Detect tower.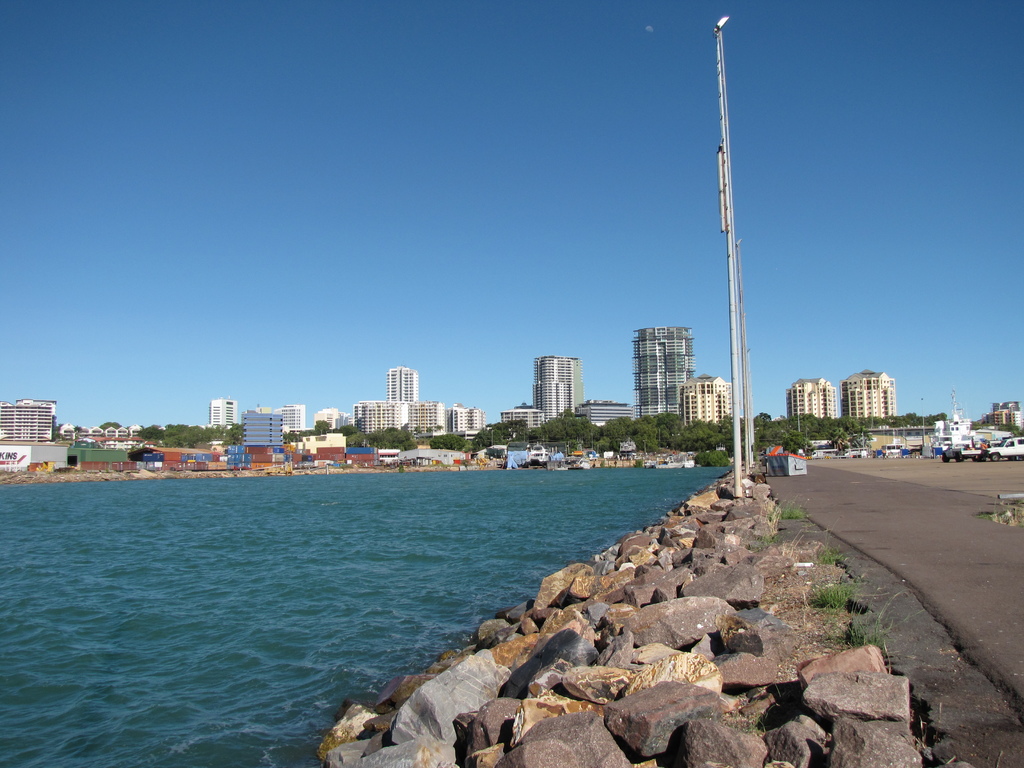
Detected at [632, 301, 707, 413].
